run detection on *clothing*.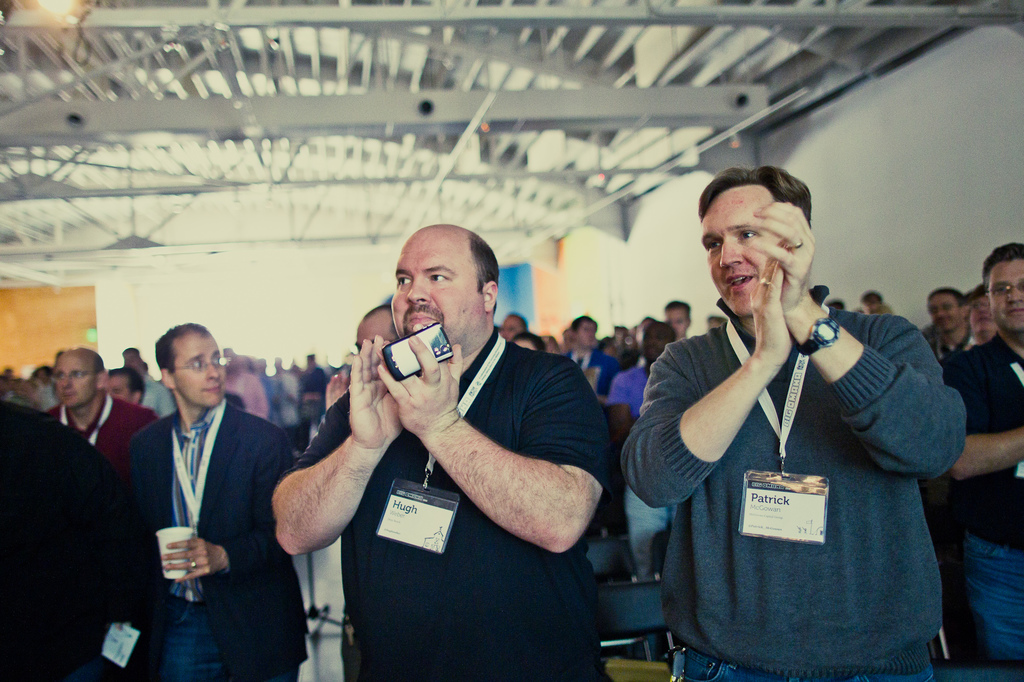
Result: (35, 385, 160, 498).
